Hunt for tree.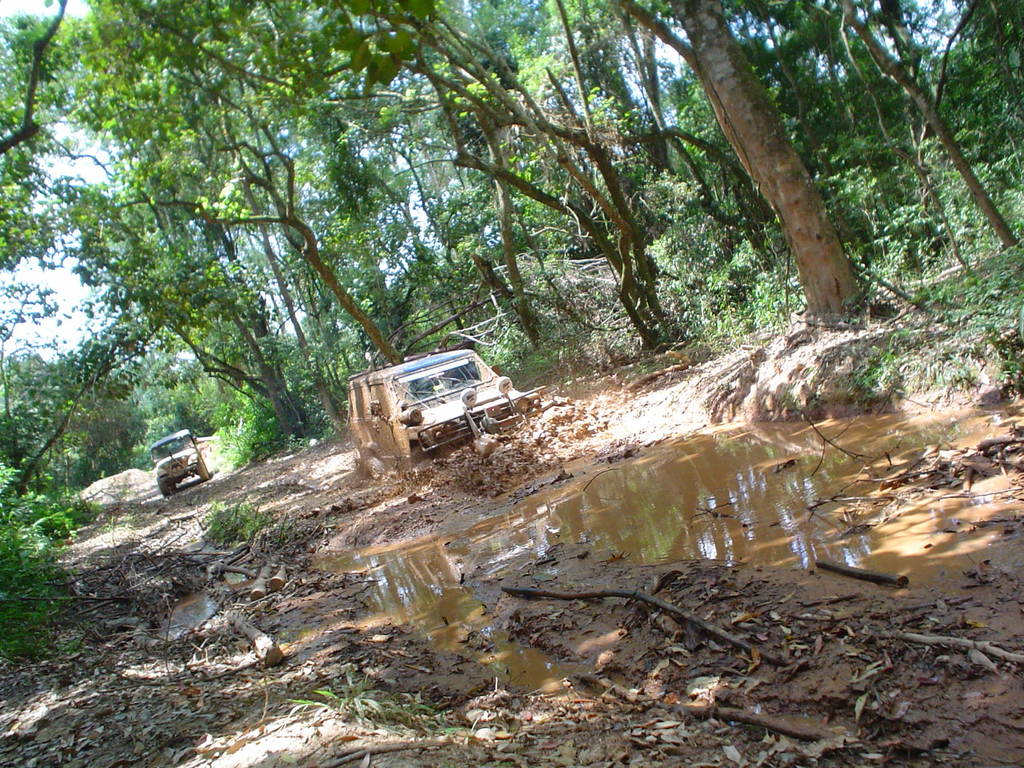
Hunted down at <box>4,0,963,517</box>.
